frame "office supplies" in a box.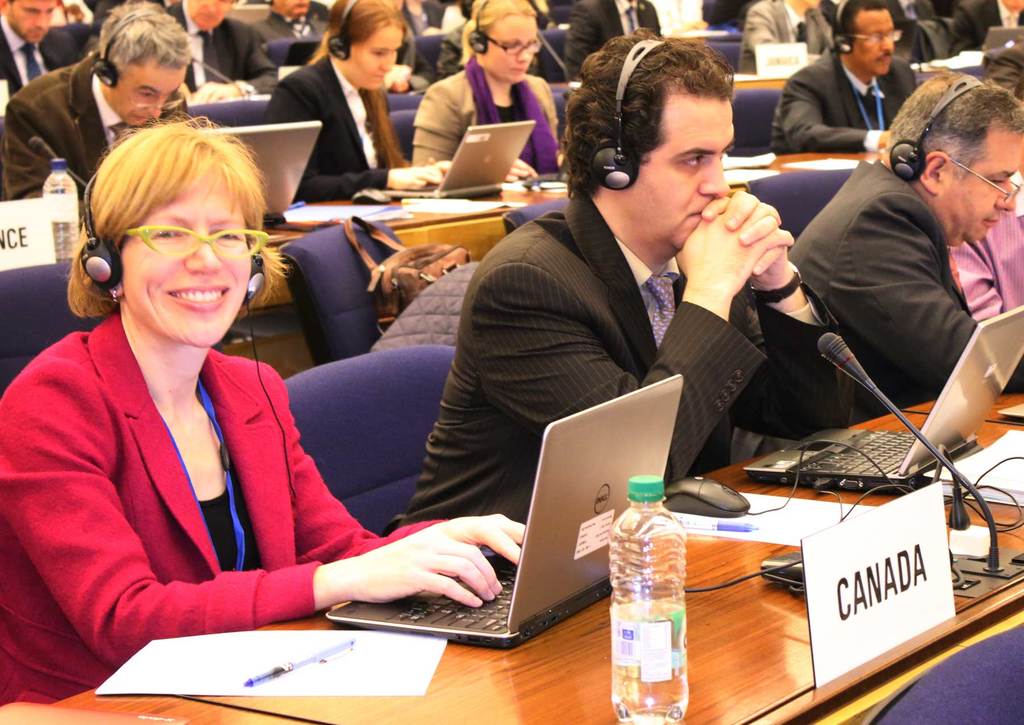
<bbox>593, 41, 664, 187</bbox>.
